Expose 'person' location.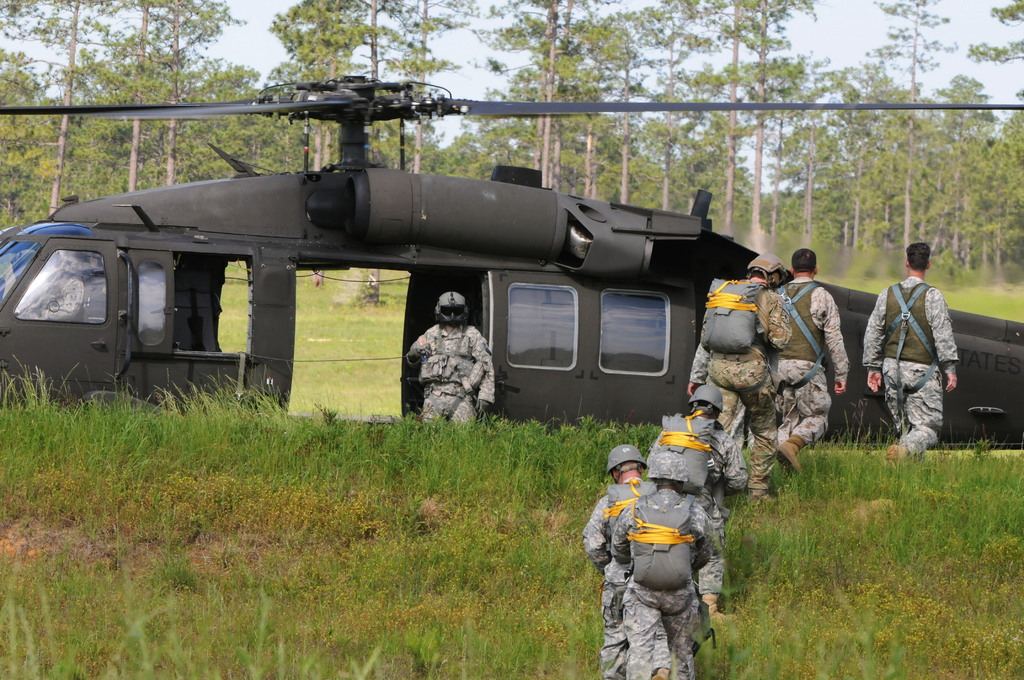
Exposed at bbox=(707, 251, 775, 496).
